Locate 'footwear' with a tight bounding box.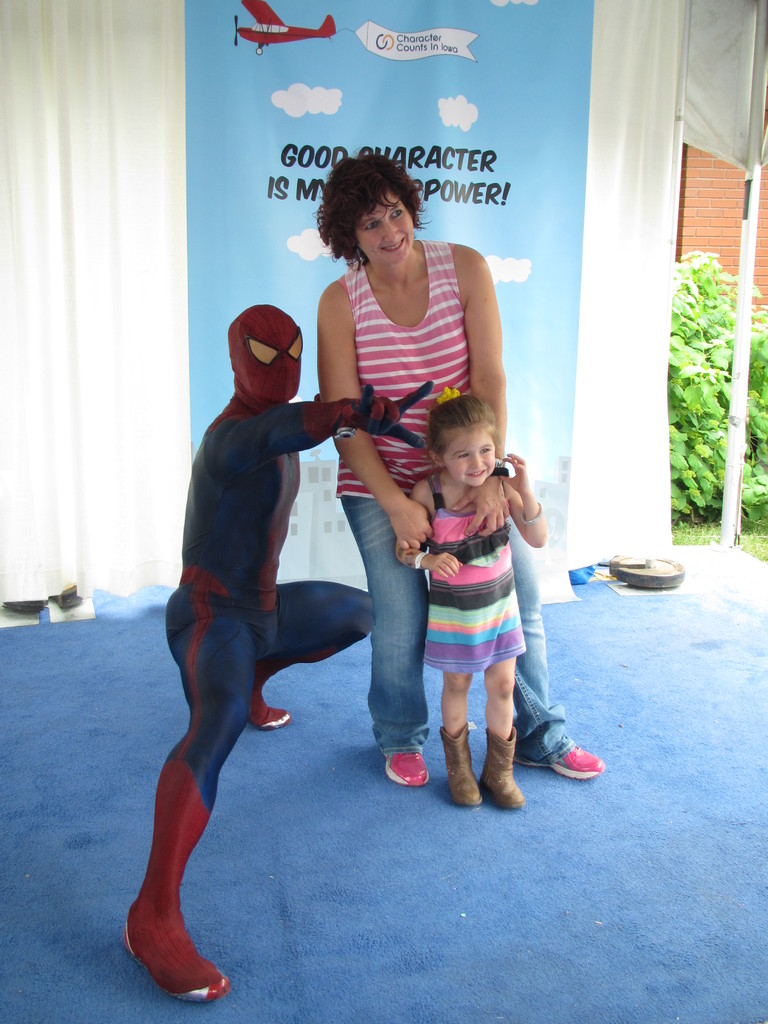
rect(436, 718, 484, 805).
